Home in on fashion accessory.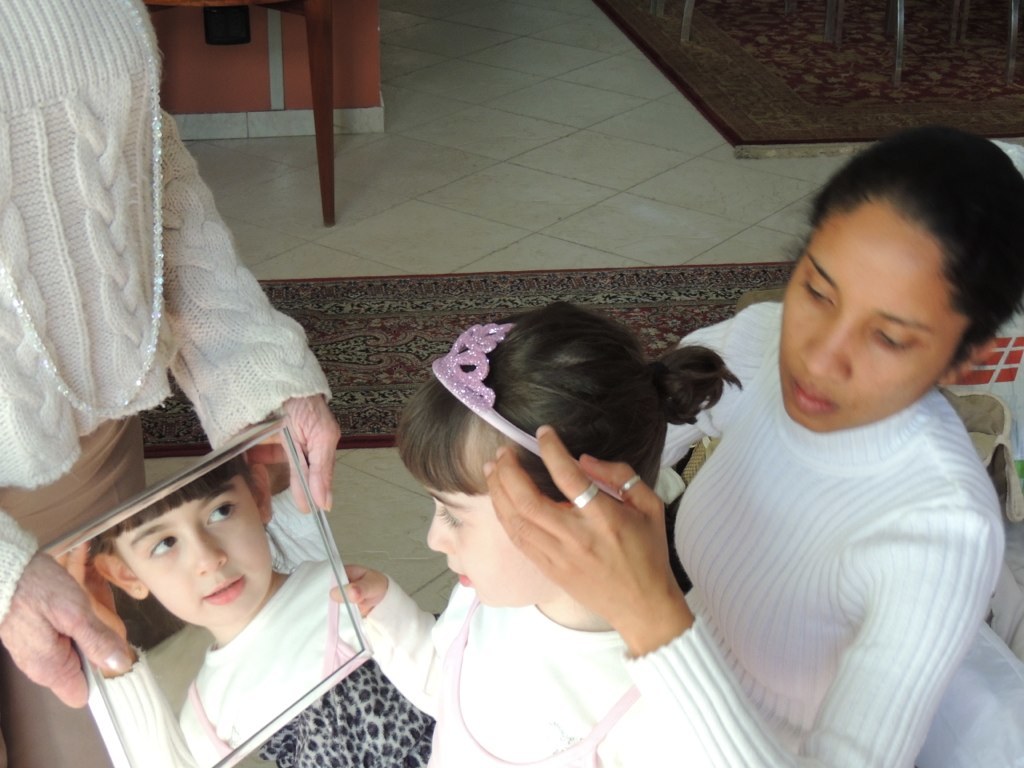
Homed in at locate(623, 473, 641, 493).
